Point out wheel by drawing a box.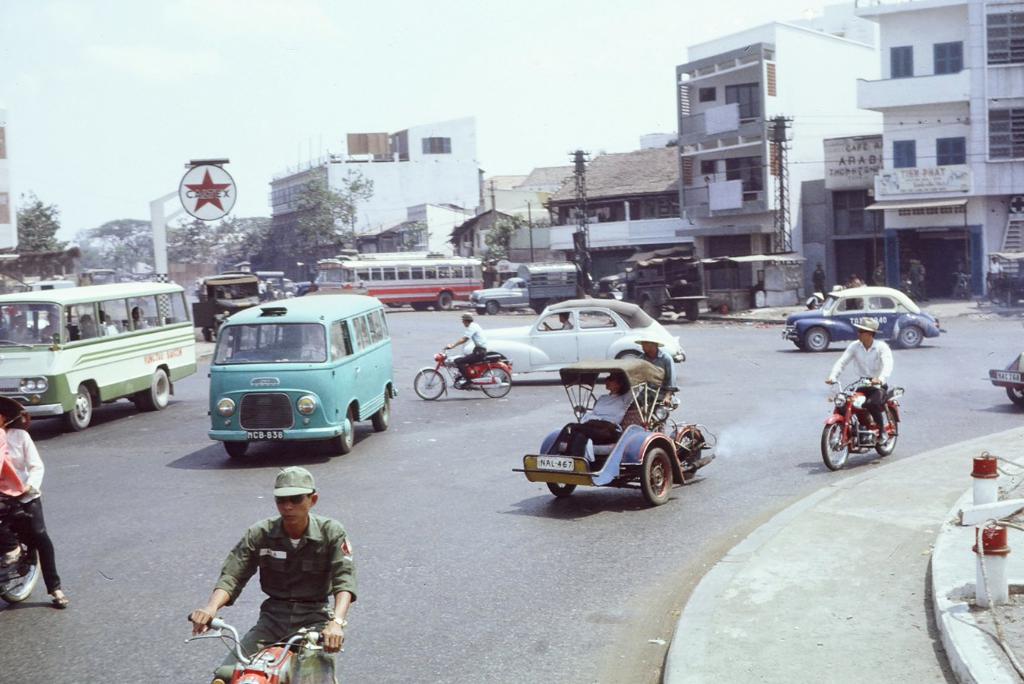
(477, 308, 487, 315).
